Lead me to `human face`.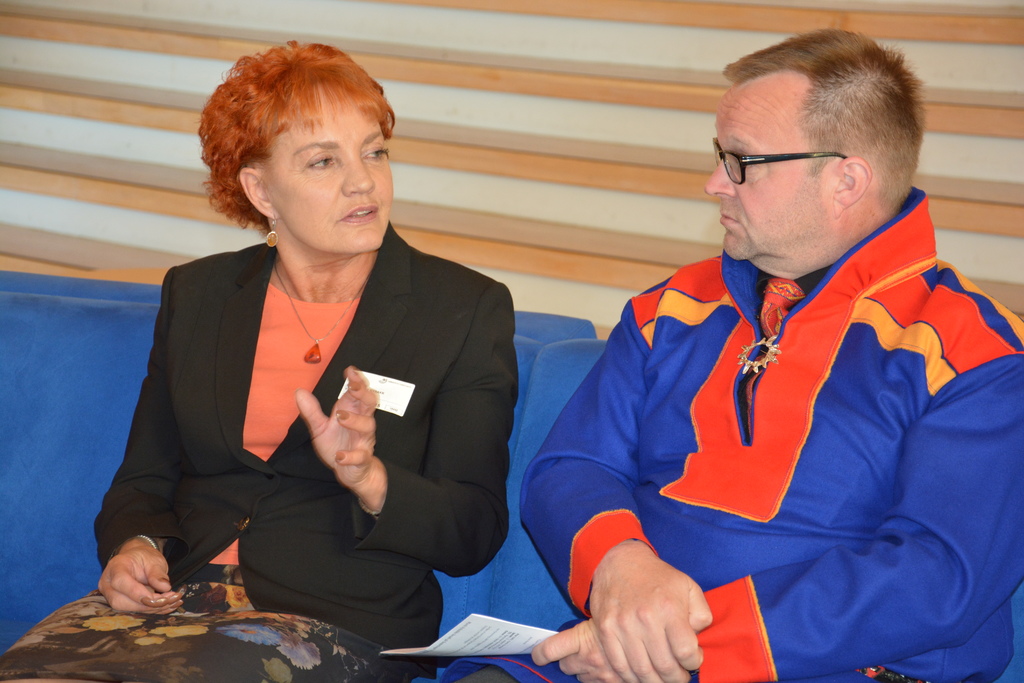
Lead to left=706, top=92, right=831, bottom=261.
